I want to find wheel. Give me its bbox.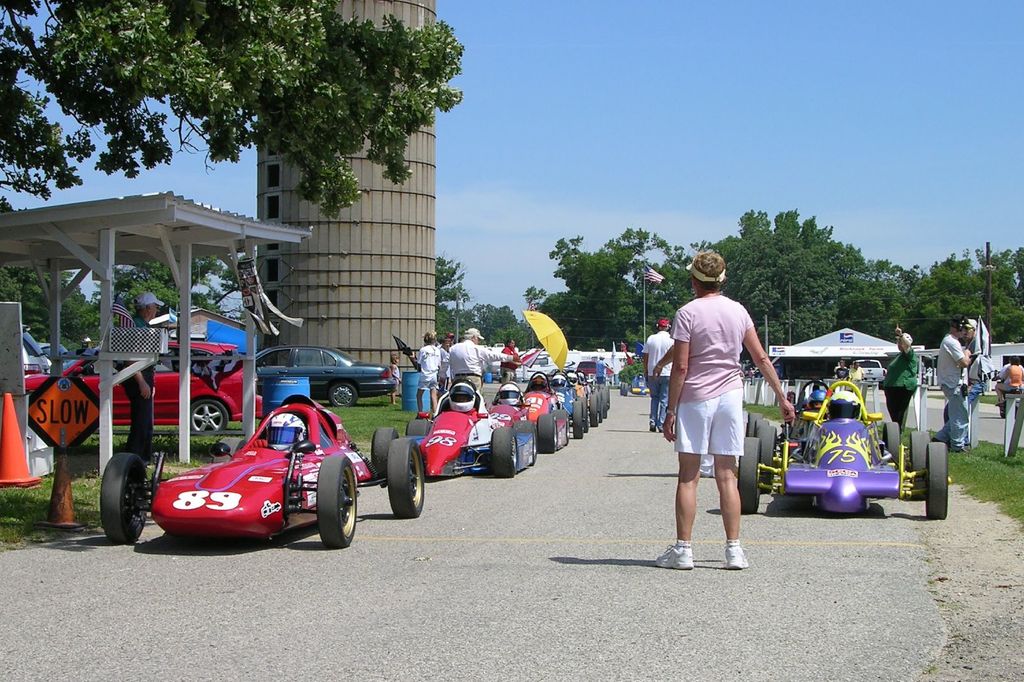
89/451/145/546.
